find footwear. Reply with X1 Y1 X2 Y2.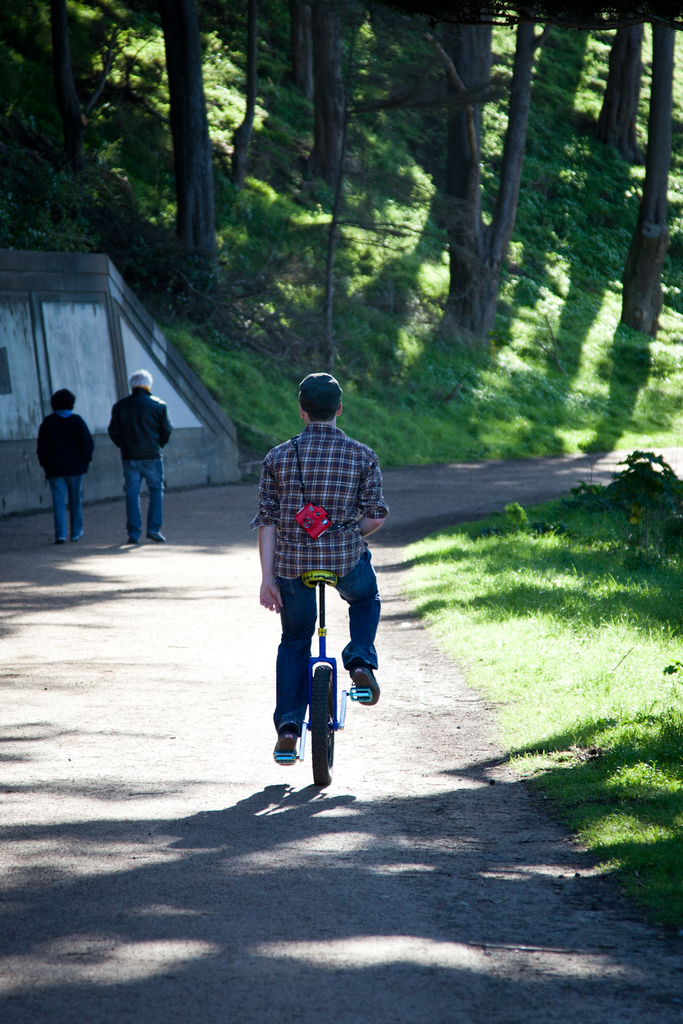
352 673 375 701.
